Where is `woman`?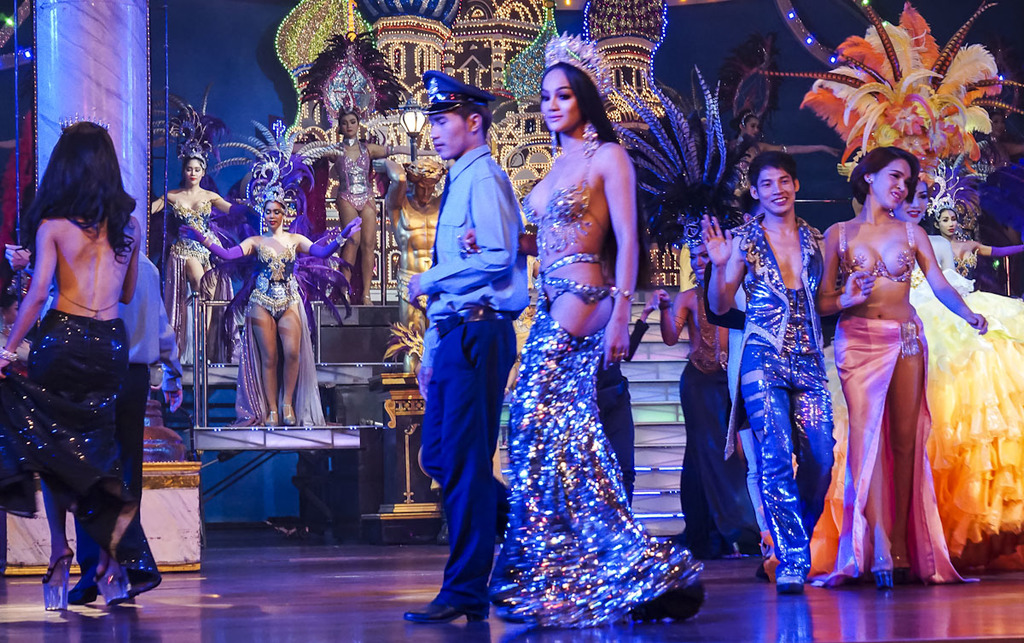
x1=0, y1=278, x2=33, y2=359.
